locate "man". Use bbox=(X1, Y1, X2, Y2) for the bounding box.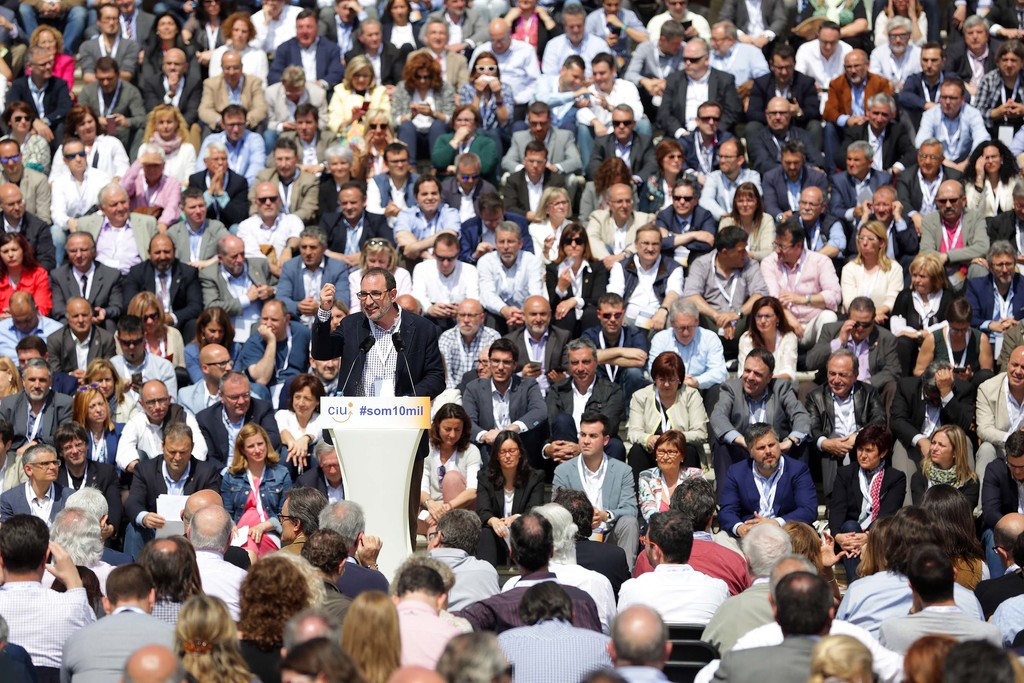
bbox=(476, 222, 547, 331).
